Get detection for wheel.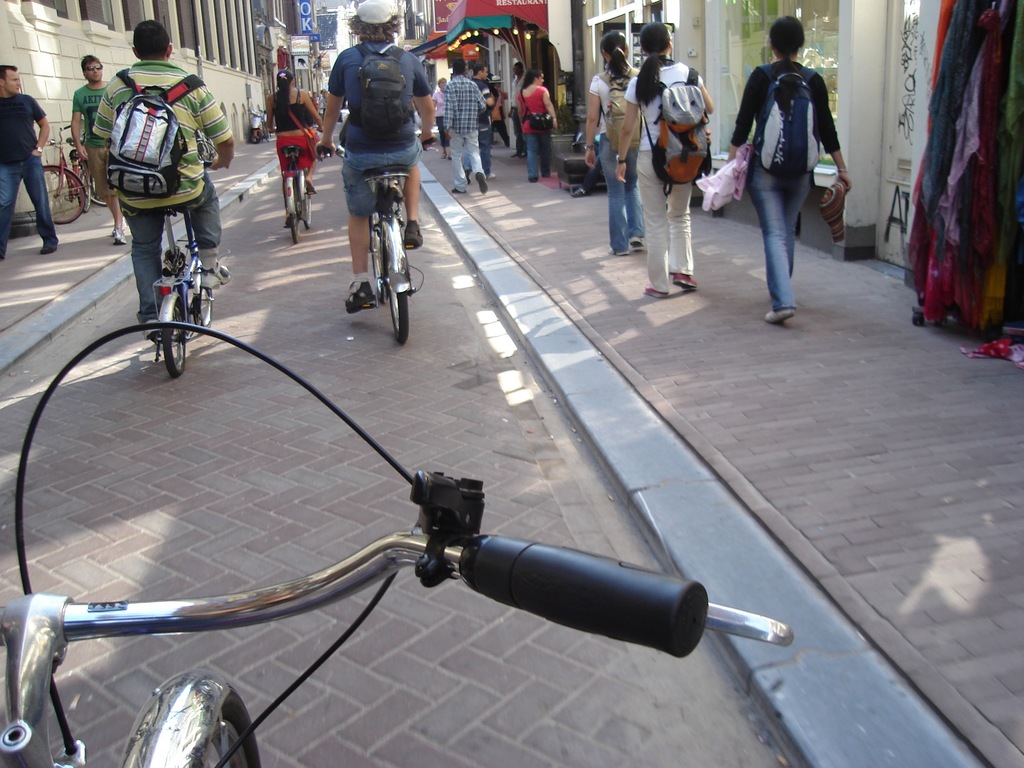
Detection: bbox=(120, 673, 265, 767).
